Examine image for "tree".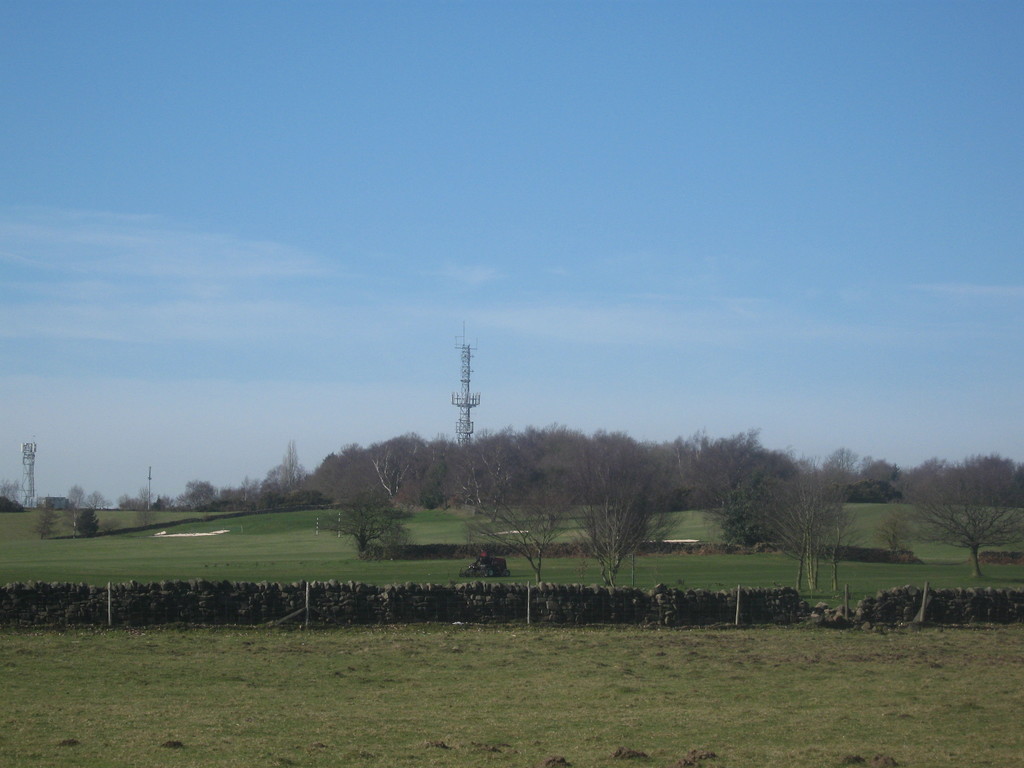
Examination result: <box>0,477,28,511</box>.
